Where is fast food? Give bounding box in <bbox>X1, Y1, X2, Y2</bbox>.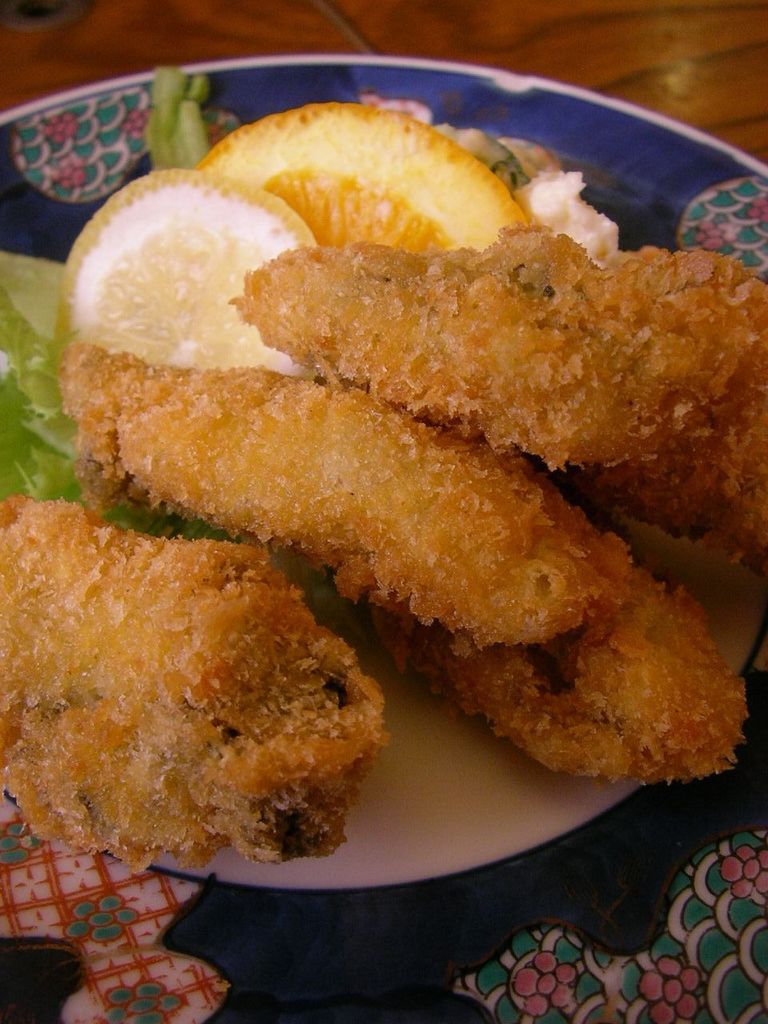
<bbox>73, 339, 742, 774</bbox>.
